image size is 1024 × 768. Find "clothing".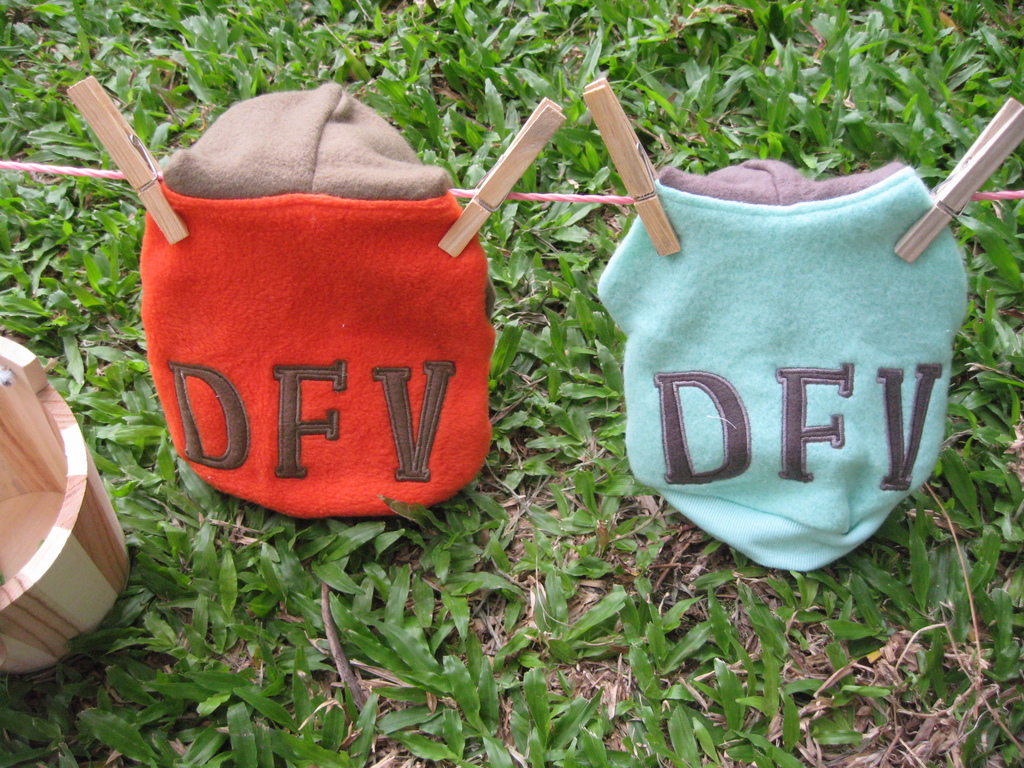
region(143, 77, 500, 525).
